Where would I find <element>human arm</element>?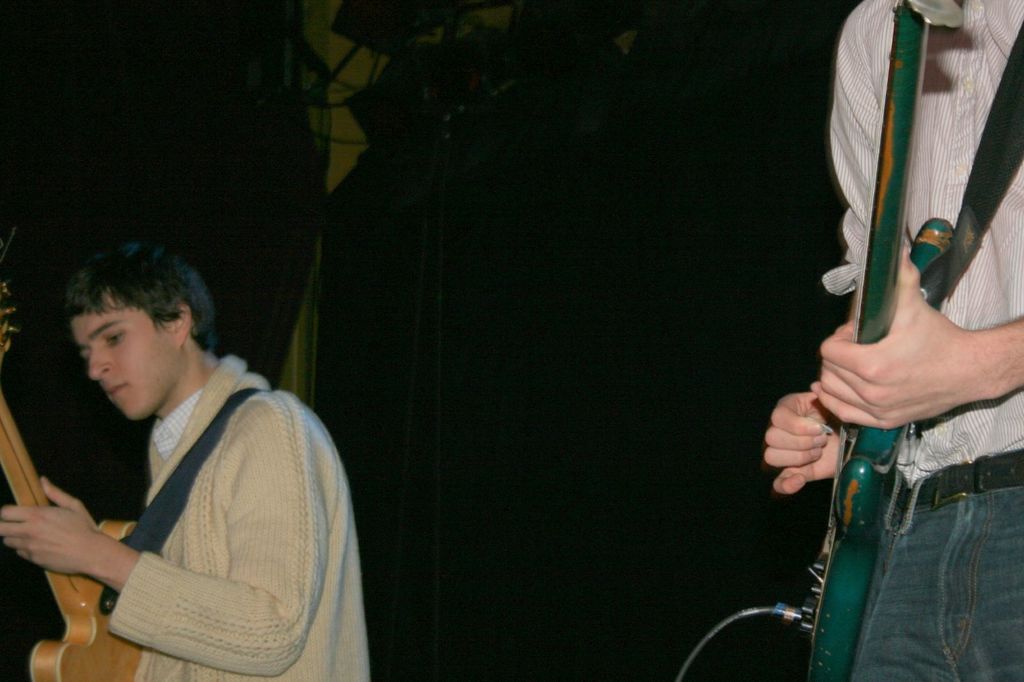
At [left=1, top=411, right=333, bottom=674].
